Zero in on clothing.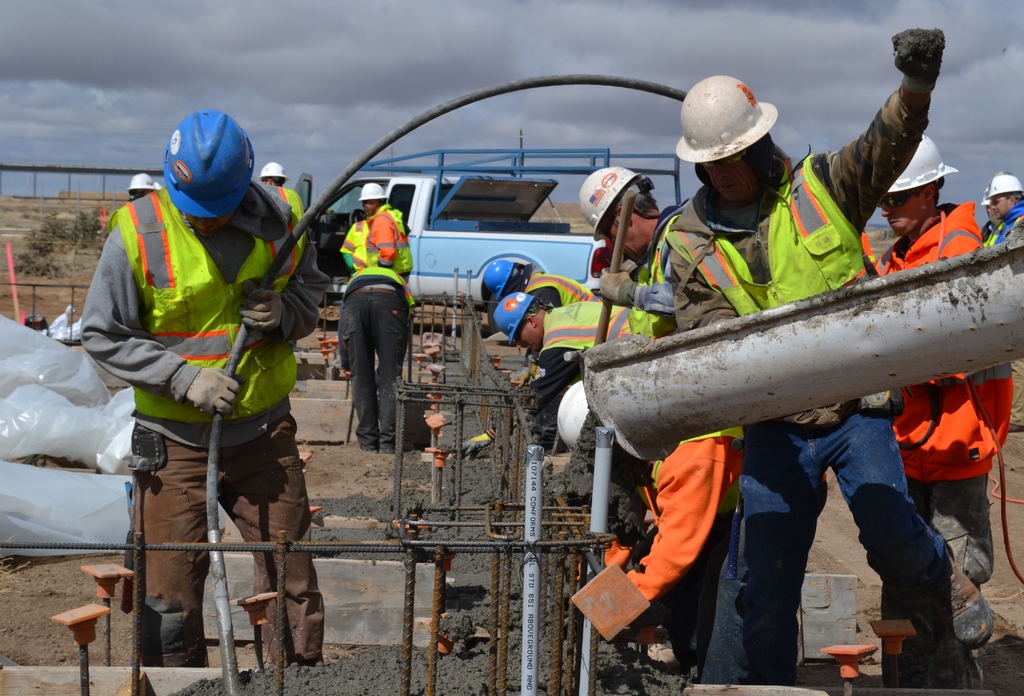
Zeroed in: region(339, 264, 414, 451).
